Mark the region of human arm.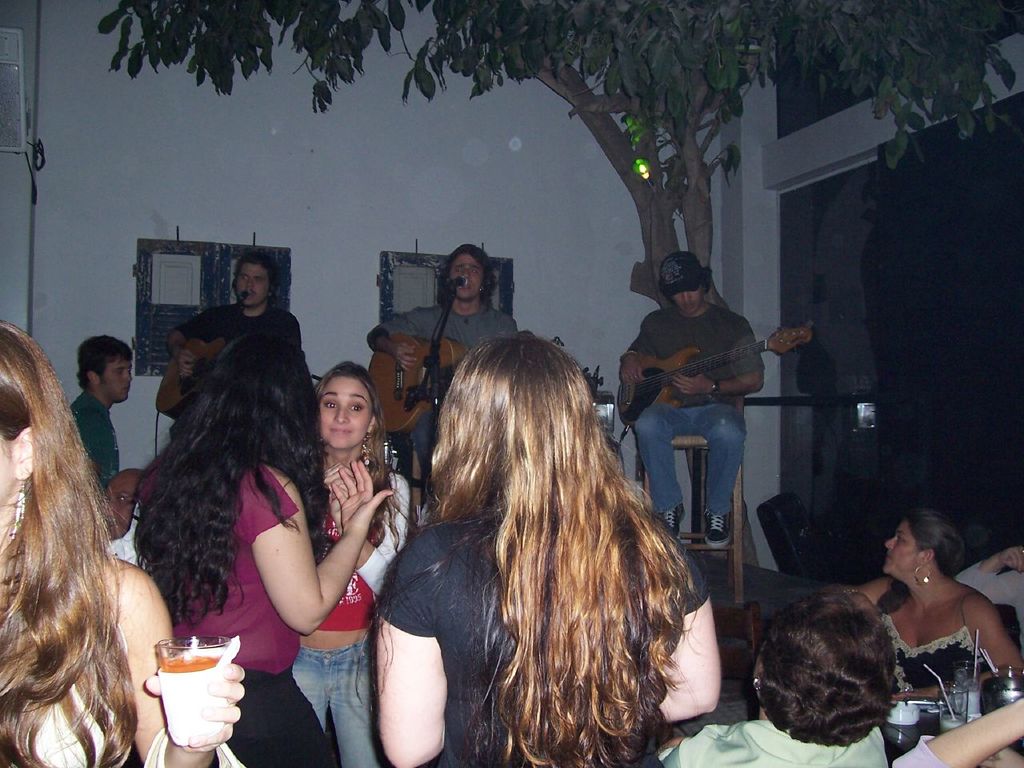
Region: left=865, top=577, right=877, bottom=605.
